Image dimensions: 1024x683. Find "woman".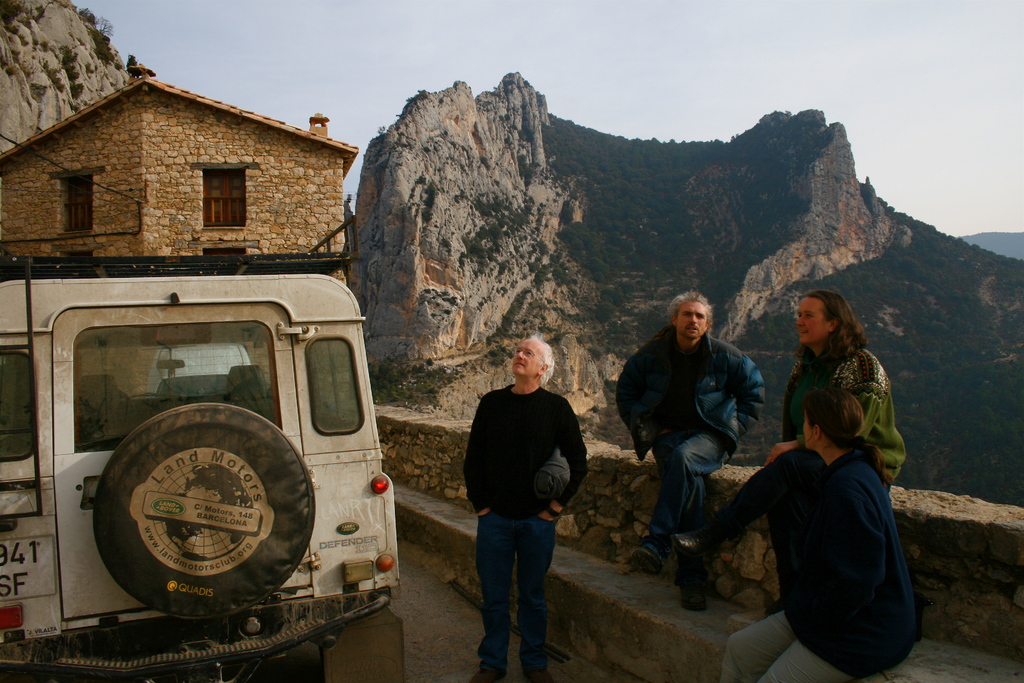
box=[721, 384, 918, 682].
